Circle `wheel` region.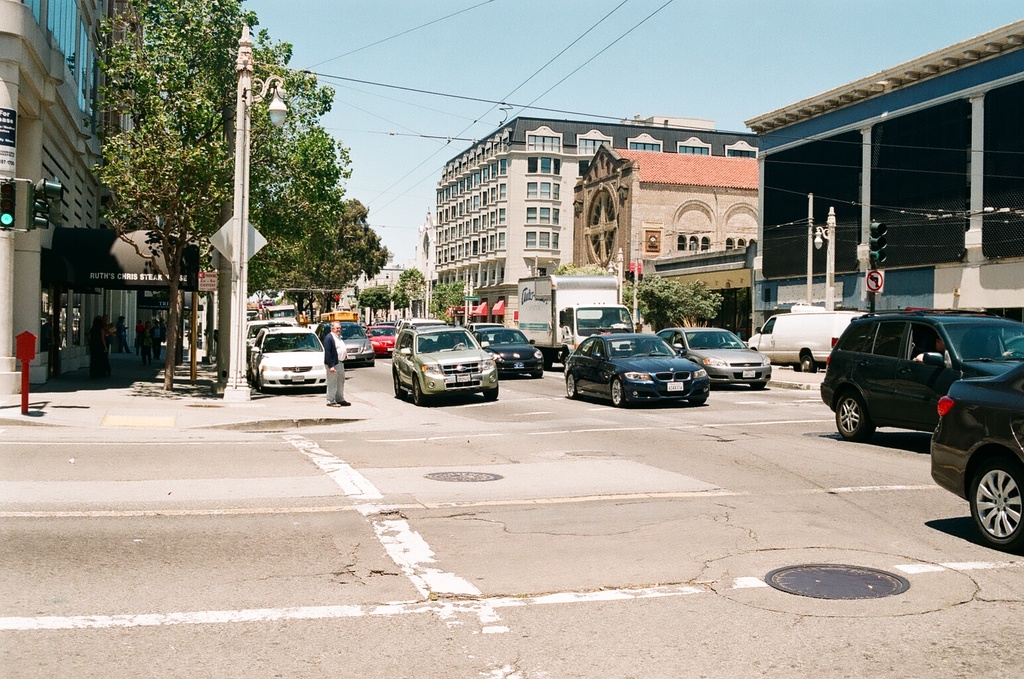
Region: [481, 387, 498, 402].
